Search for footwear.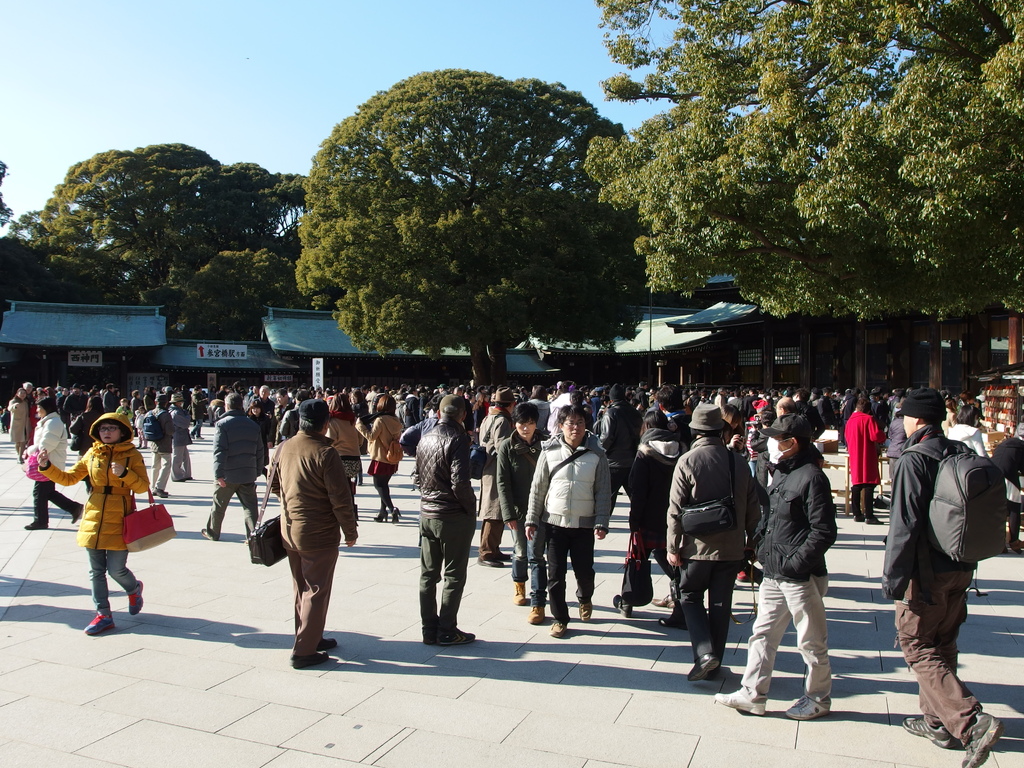
Found at box(500, 552, 514, 561).
